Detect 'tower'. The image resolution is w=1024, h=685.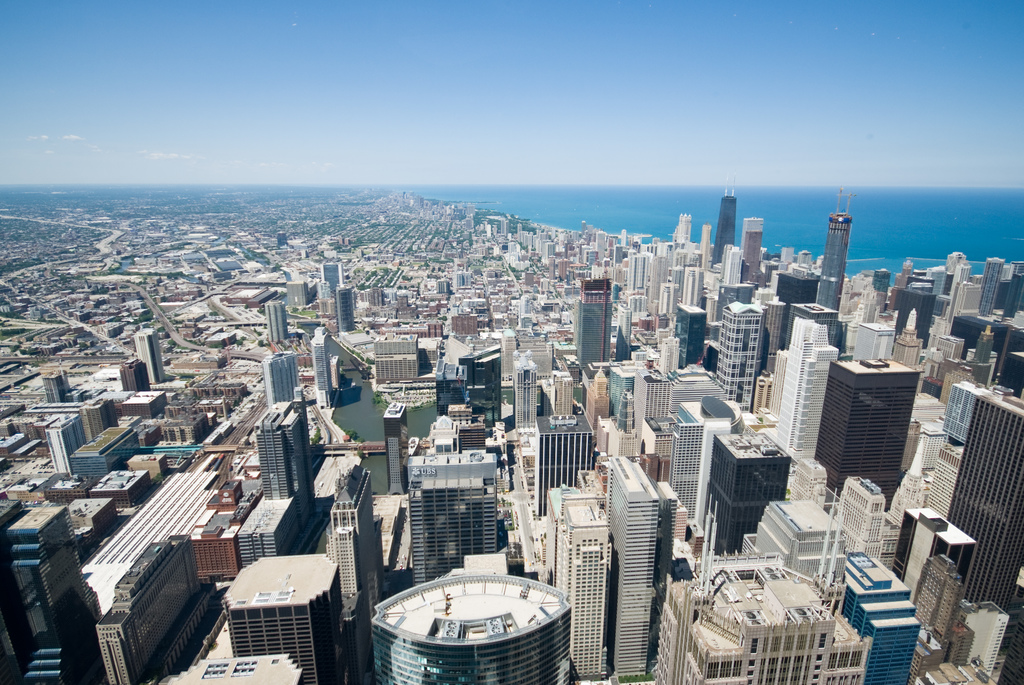
817, 195, 879, 291.
